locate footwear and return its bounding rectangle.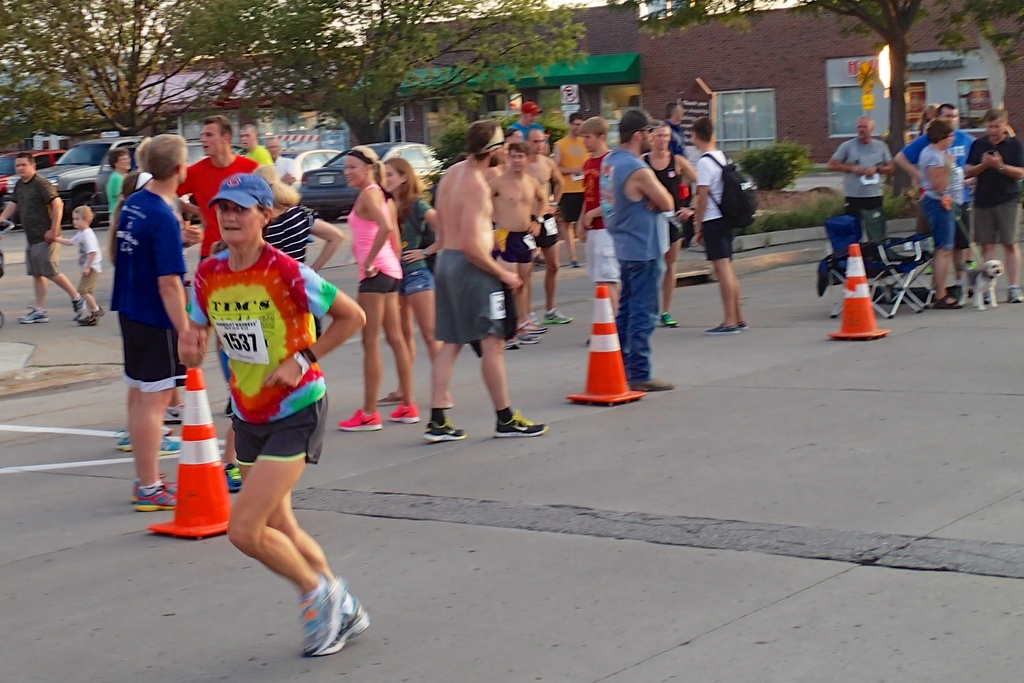
region(28, 306, 52, 322).
